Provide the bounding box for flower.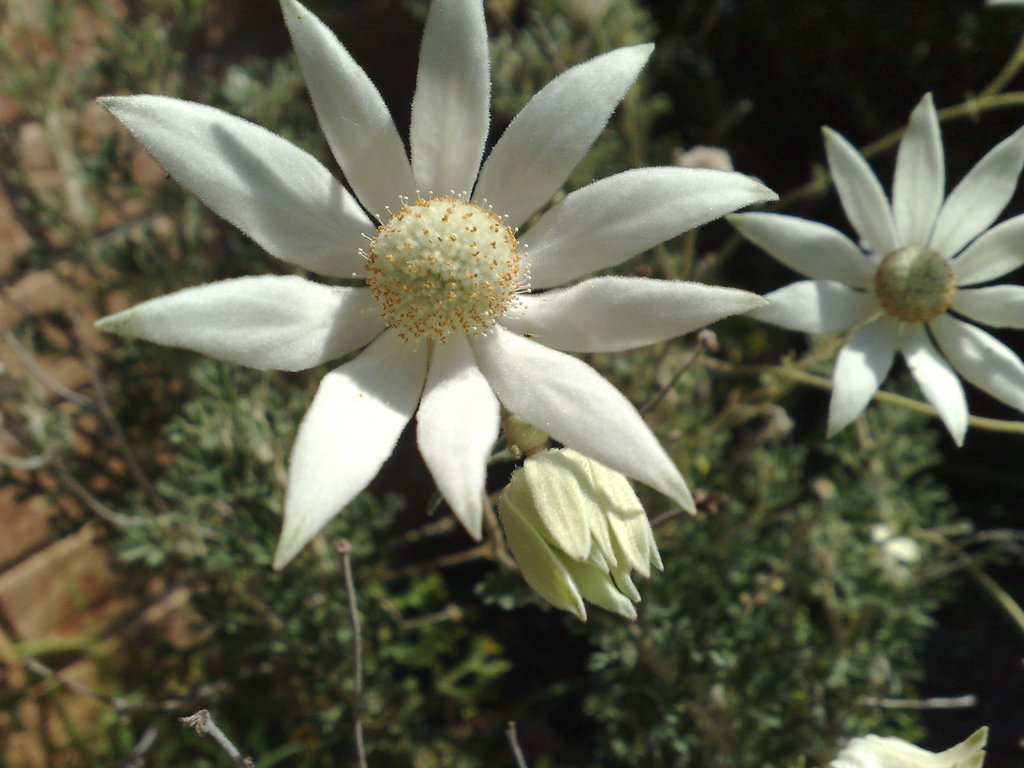
x1=112 y1=13 x2=787 y2=600.
